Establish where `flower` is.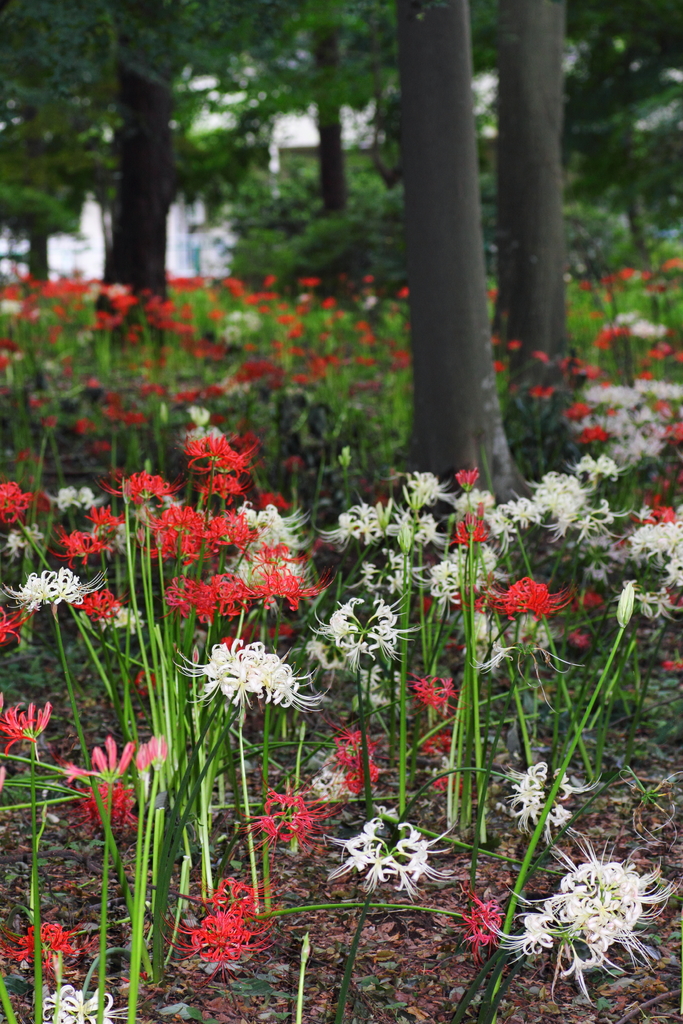
Established at <box>328,810,436,901</box>.
